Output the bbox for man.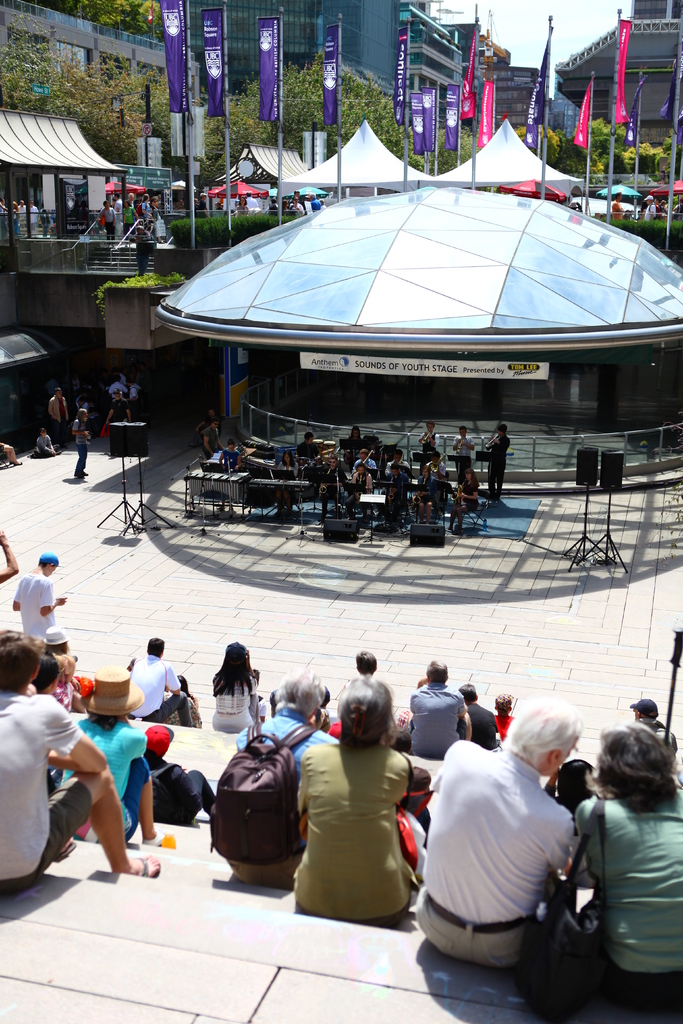
bbox=(497, 692, 516, 741).
